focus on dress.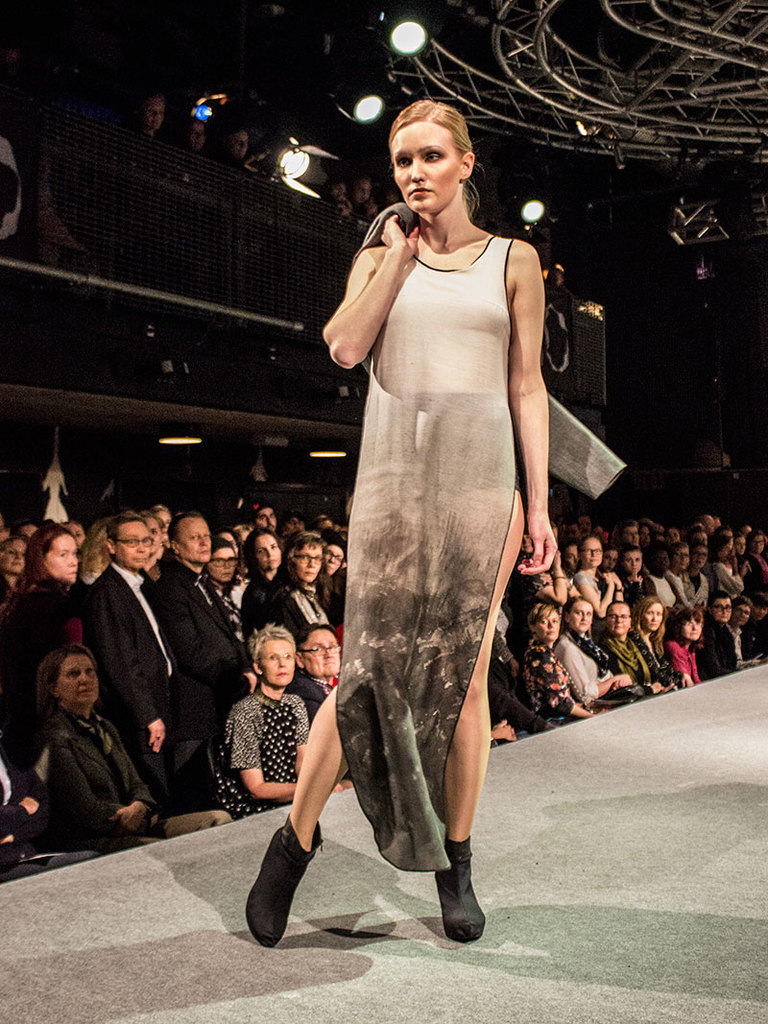
Focused at box=[337, 228, 525, 869].
